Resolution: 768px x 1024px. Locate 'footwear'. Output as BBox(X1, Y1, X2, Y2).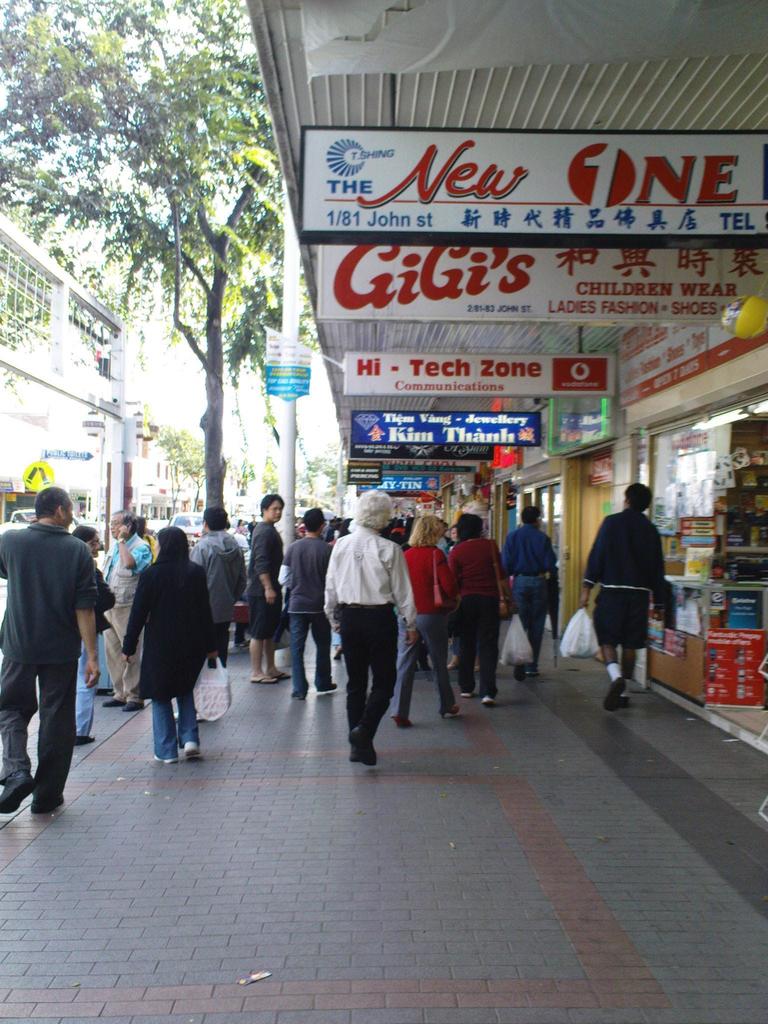
BBox(515, 664, 525, 682).
